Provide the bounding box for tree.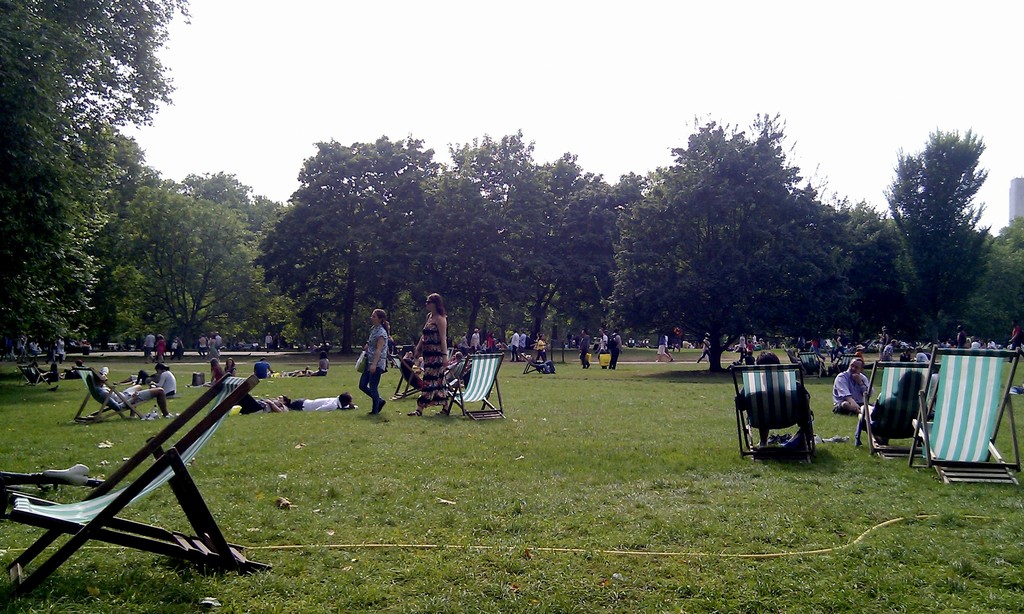
1 0 186 354.
